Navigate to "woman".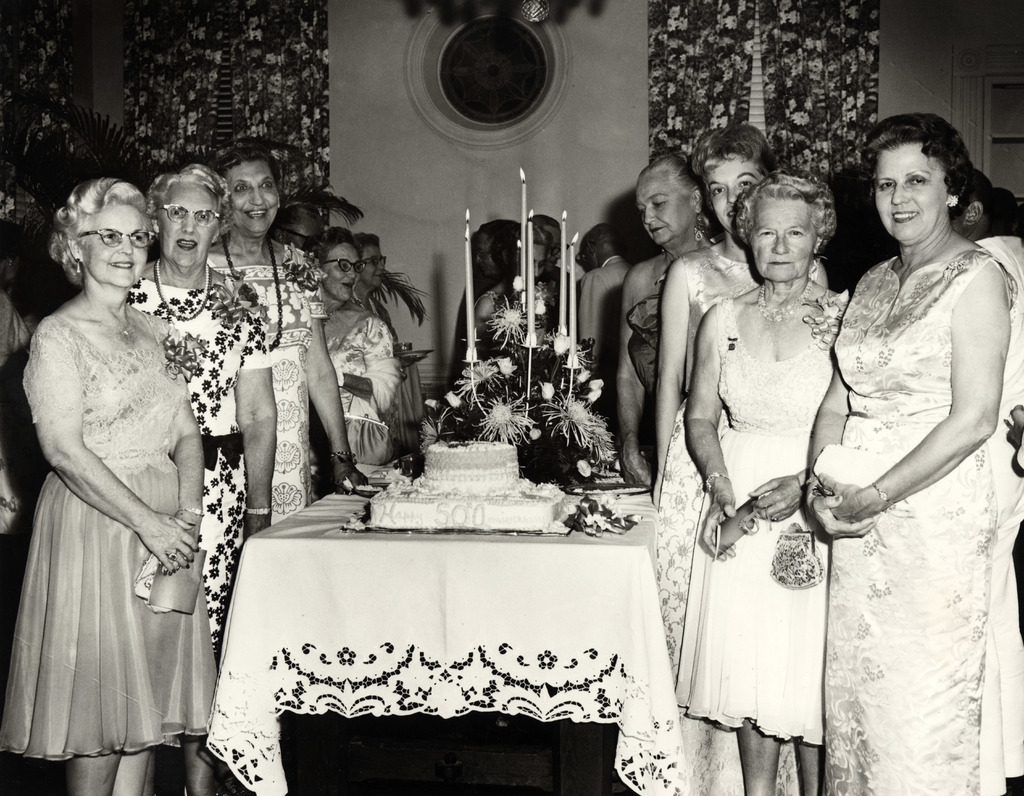
Navigation target: box(614, 146, 719, 497).
